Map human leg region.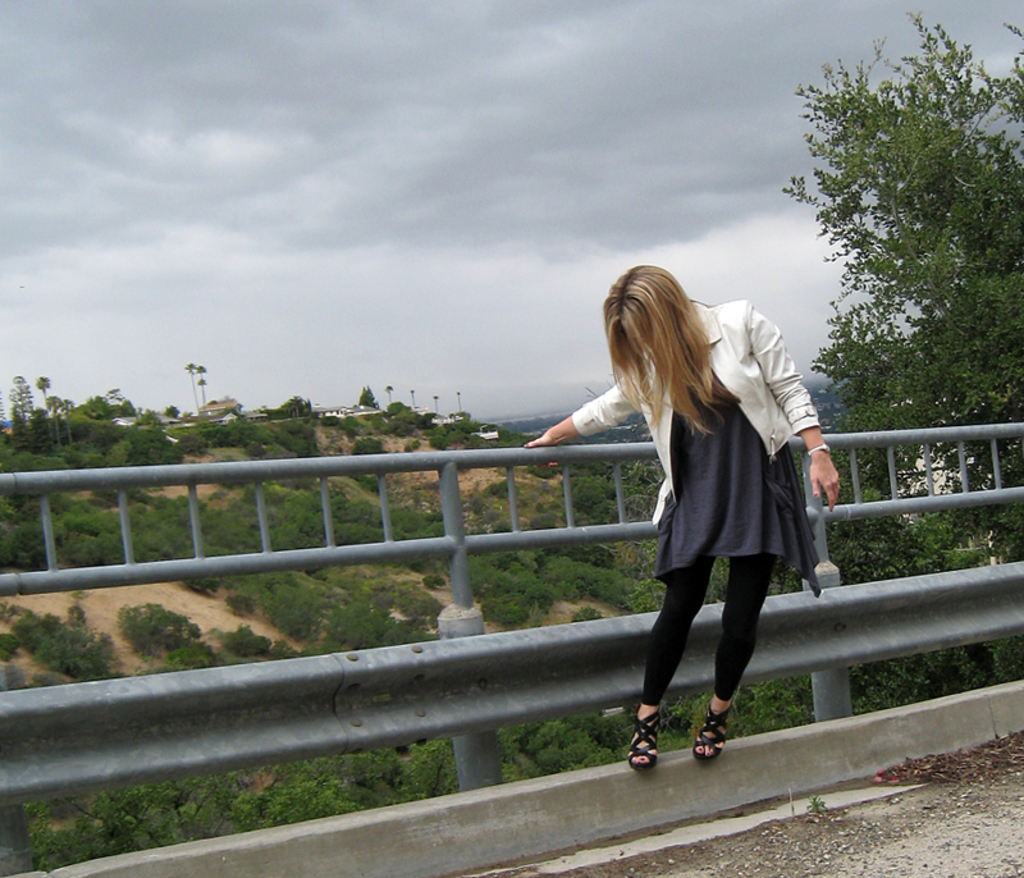
Mapped to {"left": 631, "top": 559, "right": 707, "bottom": 762}.
